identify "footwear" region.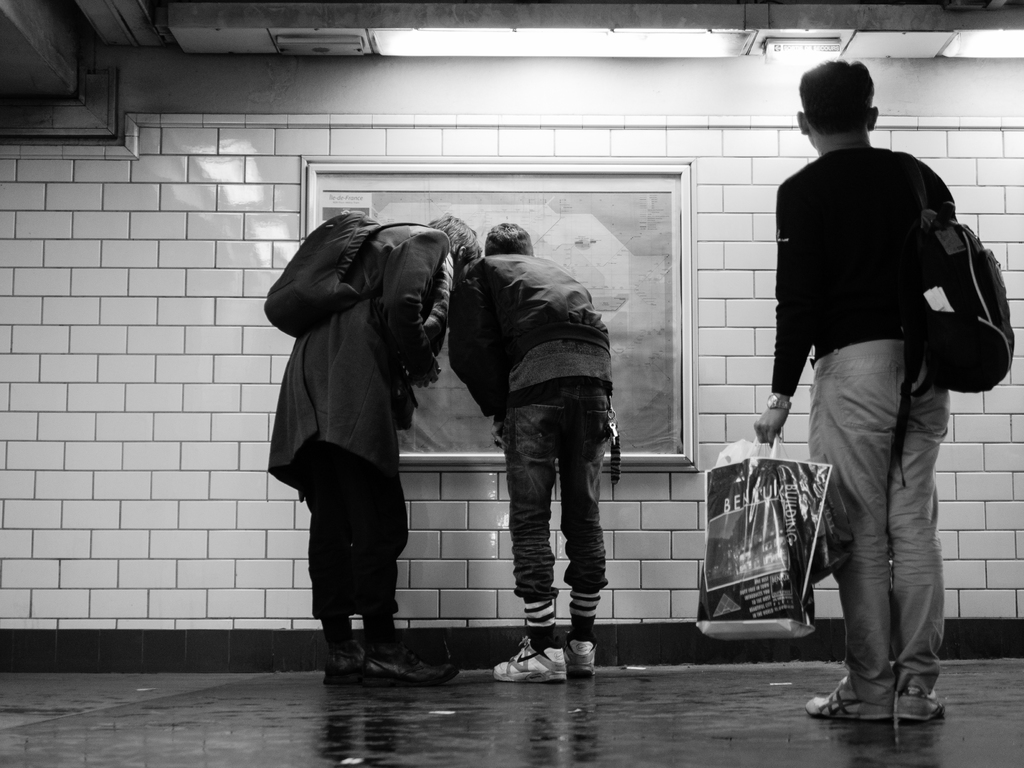
Region: rect(365, 644, 457, 692).
